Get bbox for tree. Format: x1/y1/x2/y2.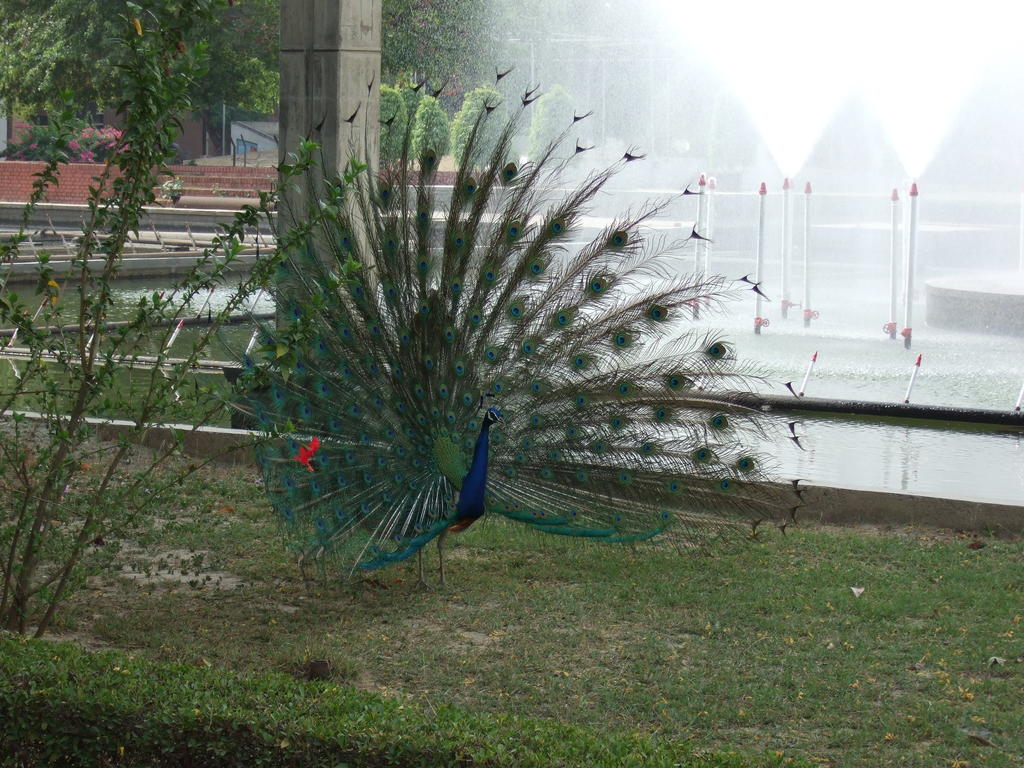
0/126/262/626.
